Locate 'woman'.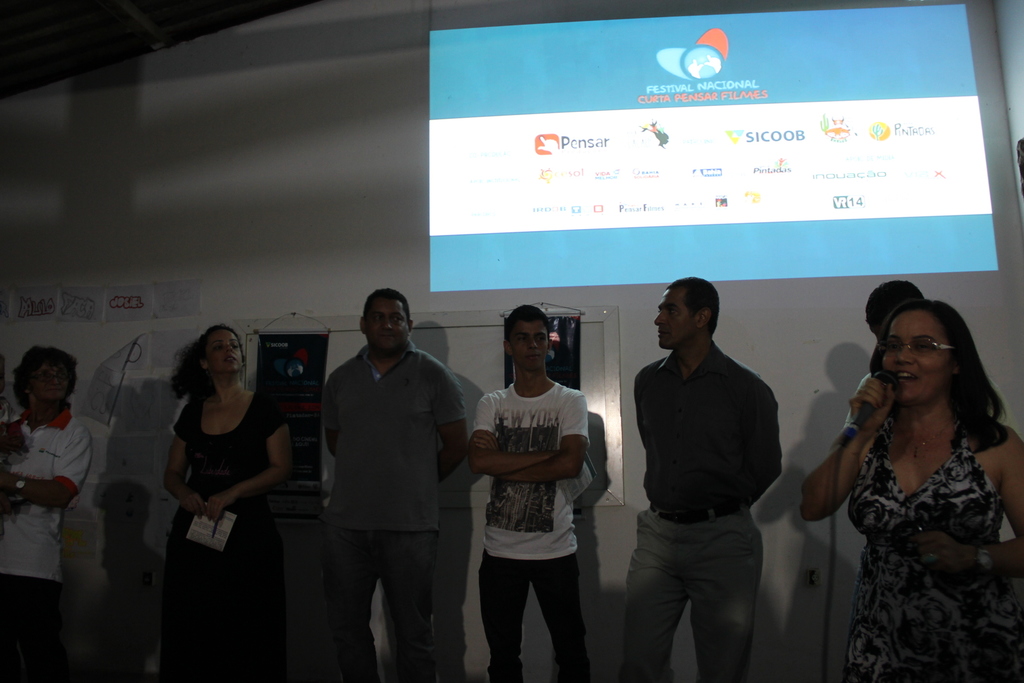
Bounding box: 142, 307, 303, 662.
